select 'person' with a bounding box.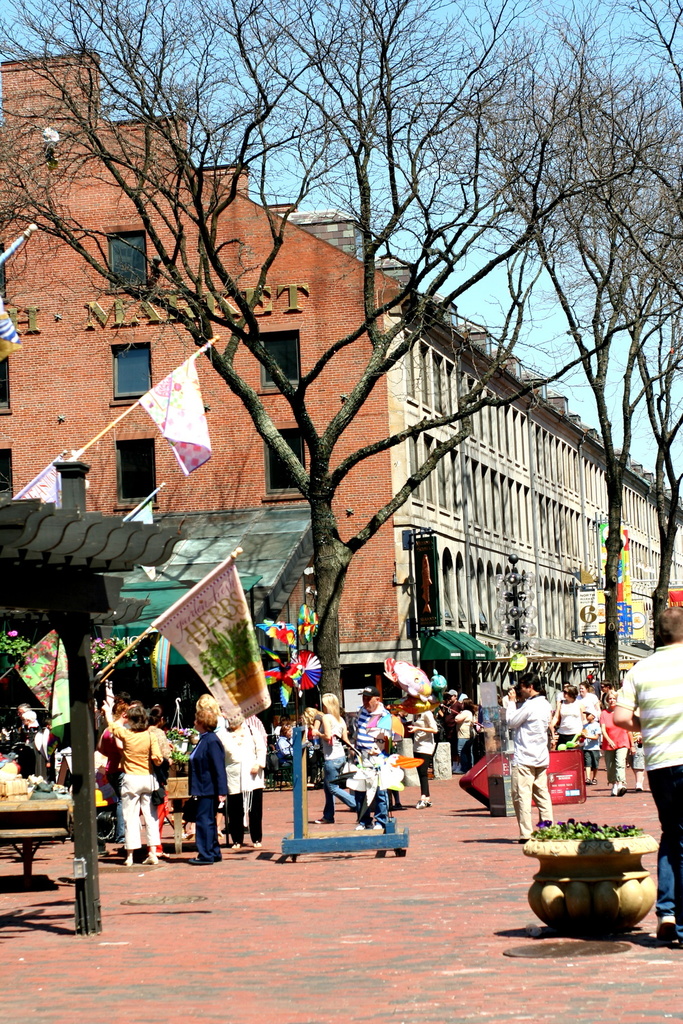
Rect(597, 694, 632, 800).
